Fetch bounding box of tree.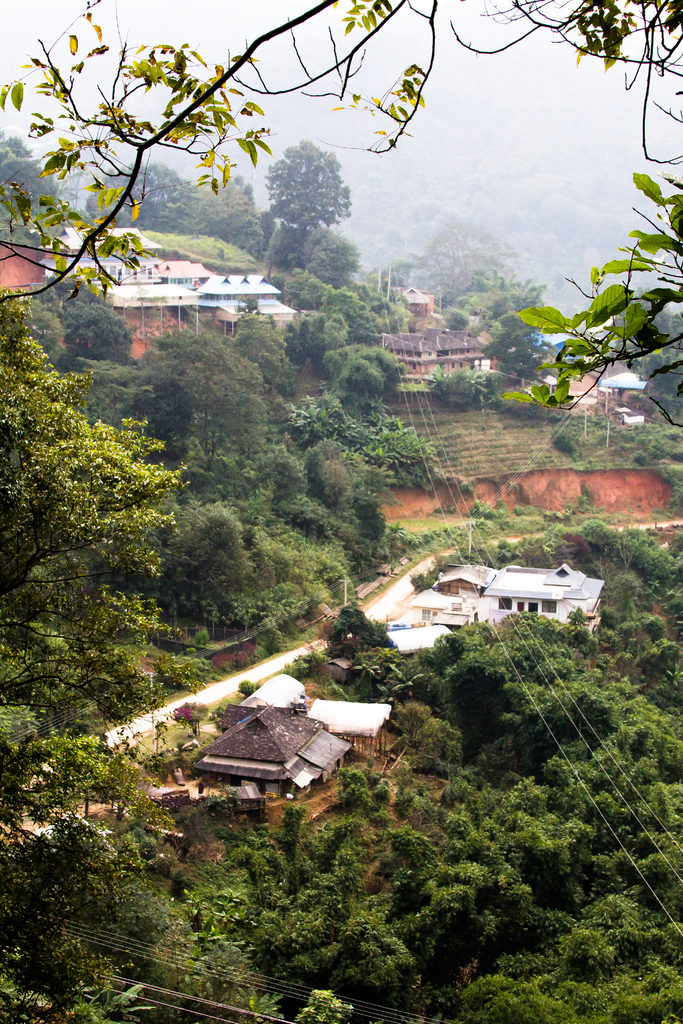
Bbox: (left=256, top=109, right=365, bottom=287).
